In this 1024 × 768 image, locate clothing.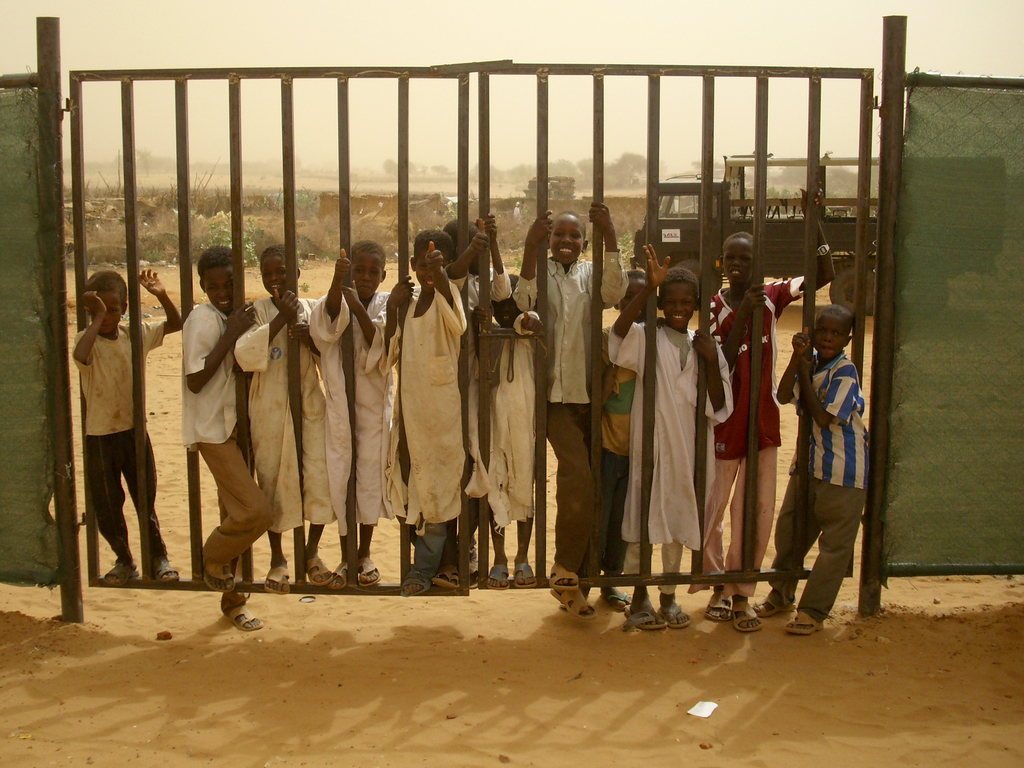
Bounding box: 171/259/784/610.
